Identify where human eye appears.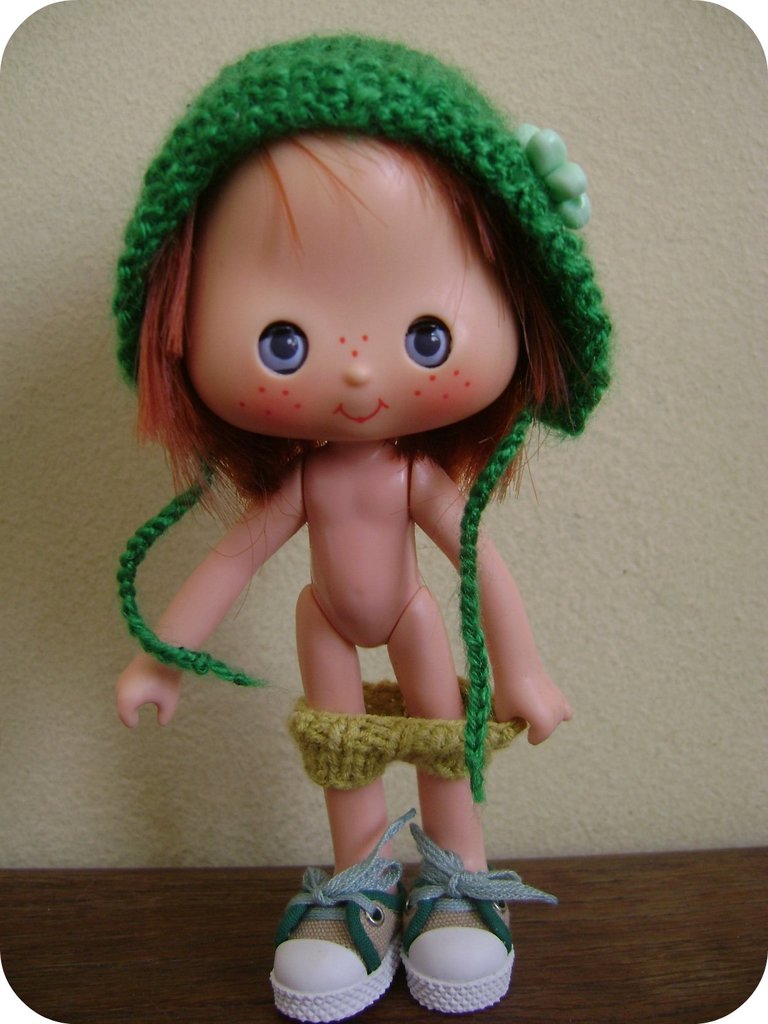
Appears at 254 314 316 378.
